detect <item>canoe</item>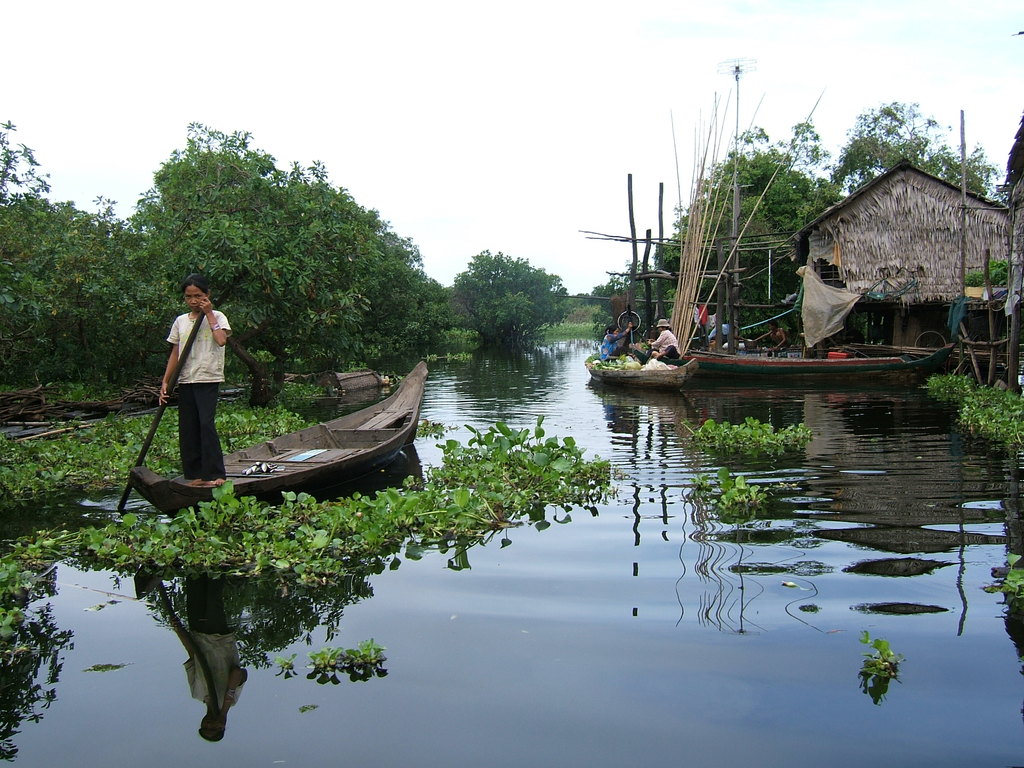
{"x1": 695, "y1": 347, "x2": 953, "y2": 381}
